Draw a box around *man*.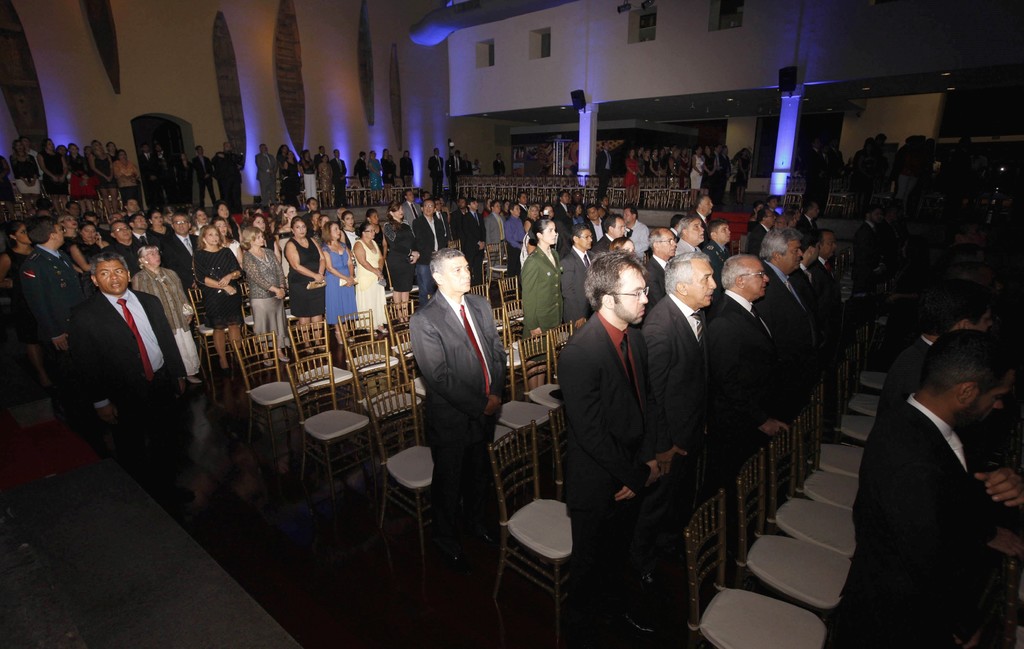
locate(460, 198, 485, 292).
